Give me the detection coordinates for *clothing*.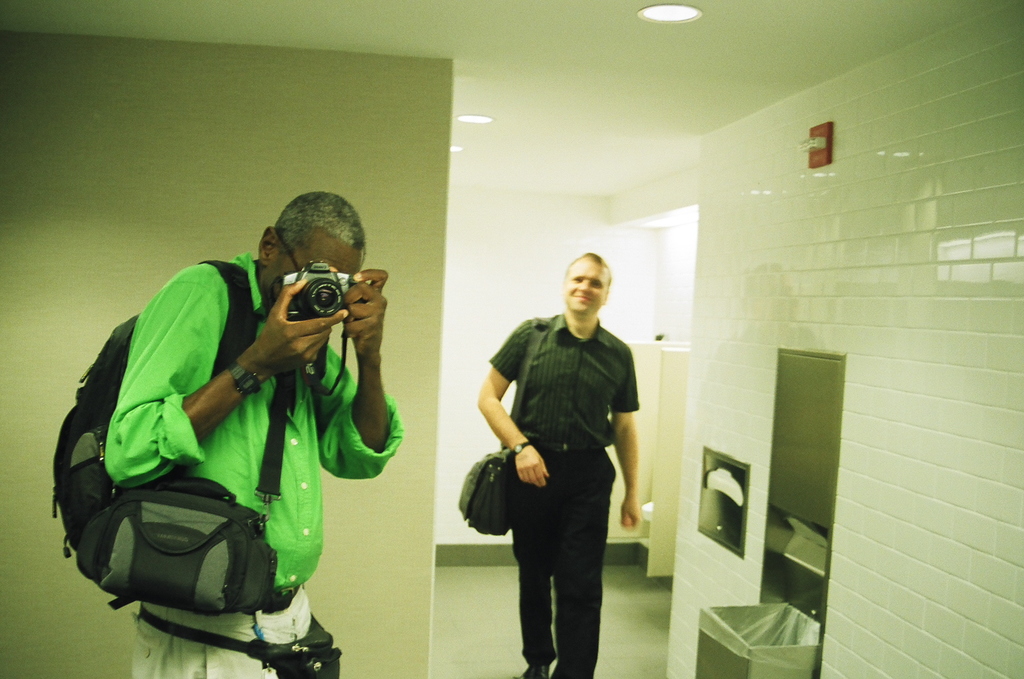
[500, 268, 653, 602].
